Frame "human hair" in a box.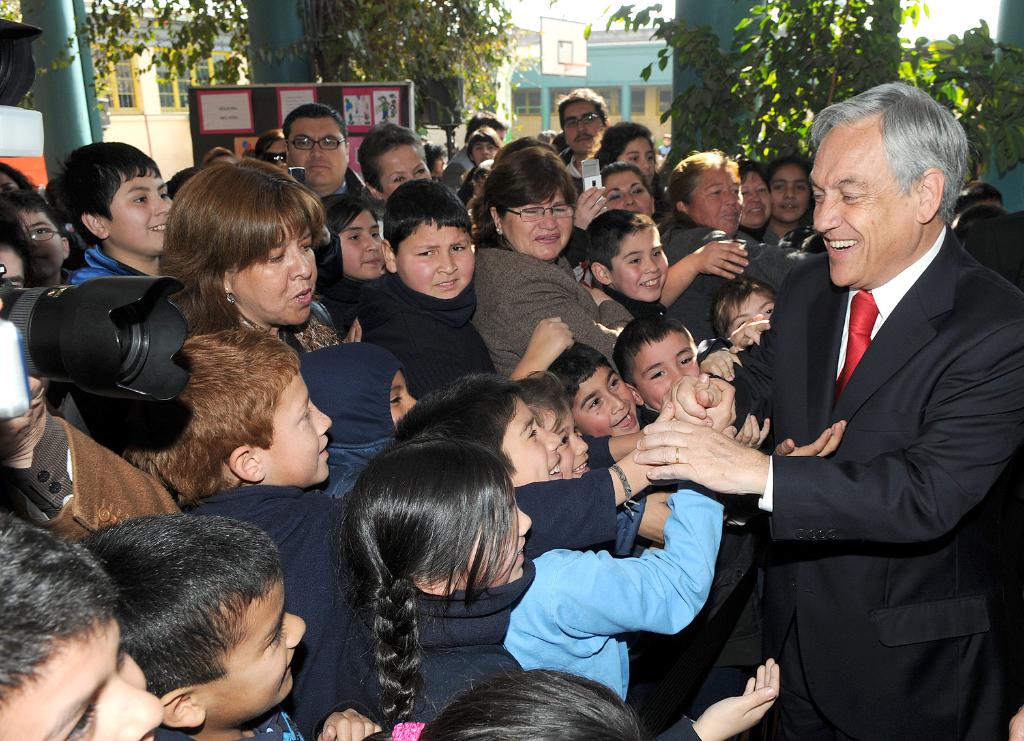
select_region(344, 436, 527, 722).
